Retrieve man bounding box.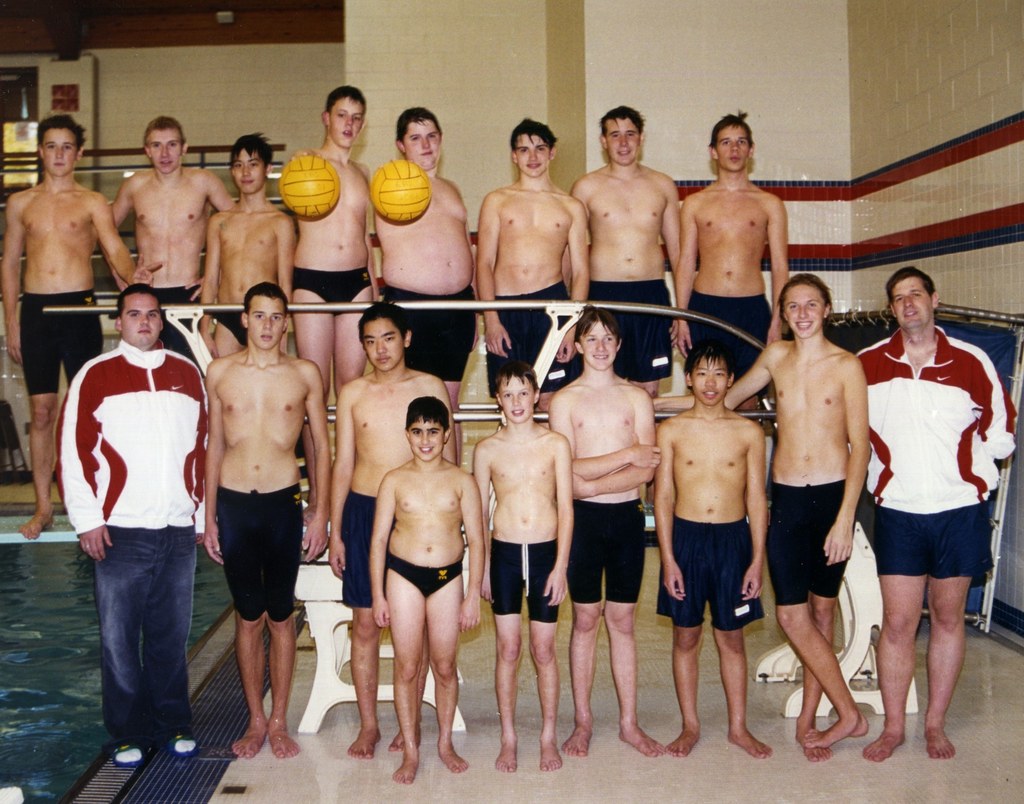
Bounding box: detection(168, 248, 314, 730).
